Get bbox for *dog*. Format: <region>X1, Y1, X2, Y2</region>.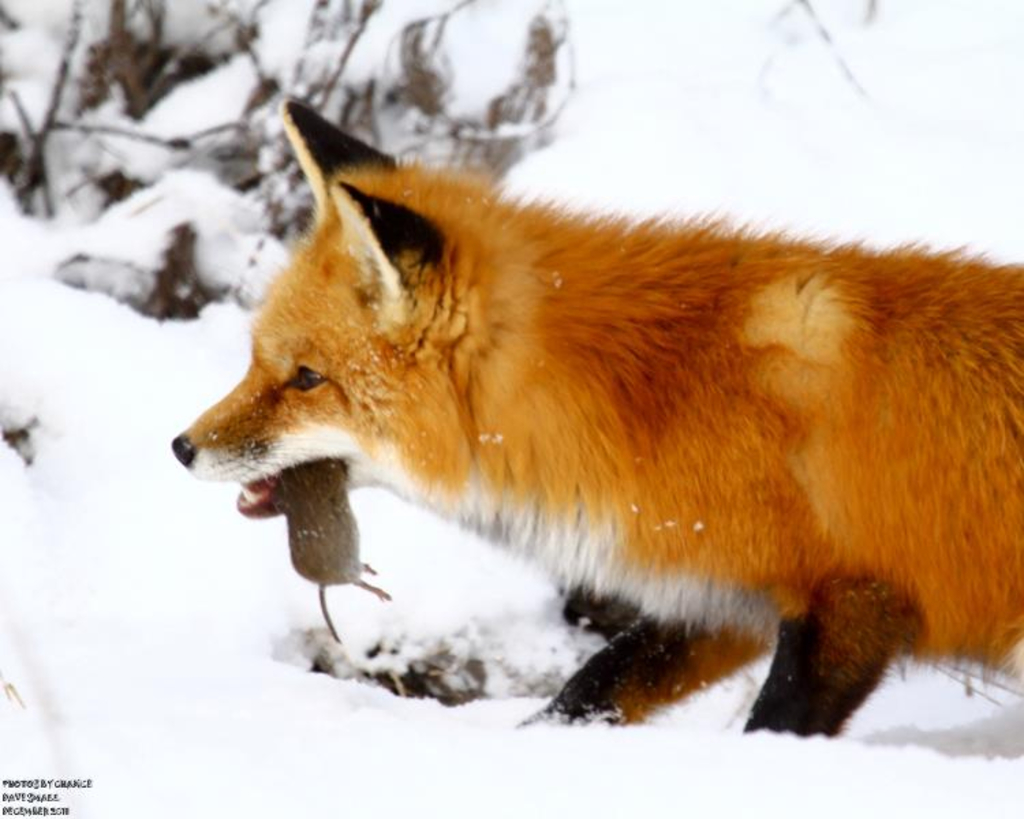
<region>164, 98, 1023, 740</region>.
